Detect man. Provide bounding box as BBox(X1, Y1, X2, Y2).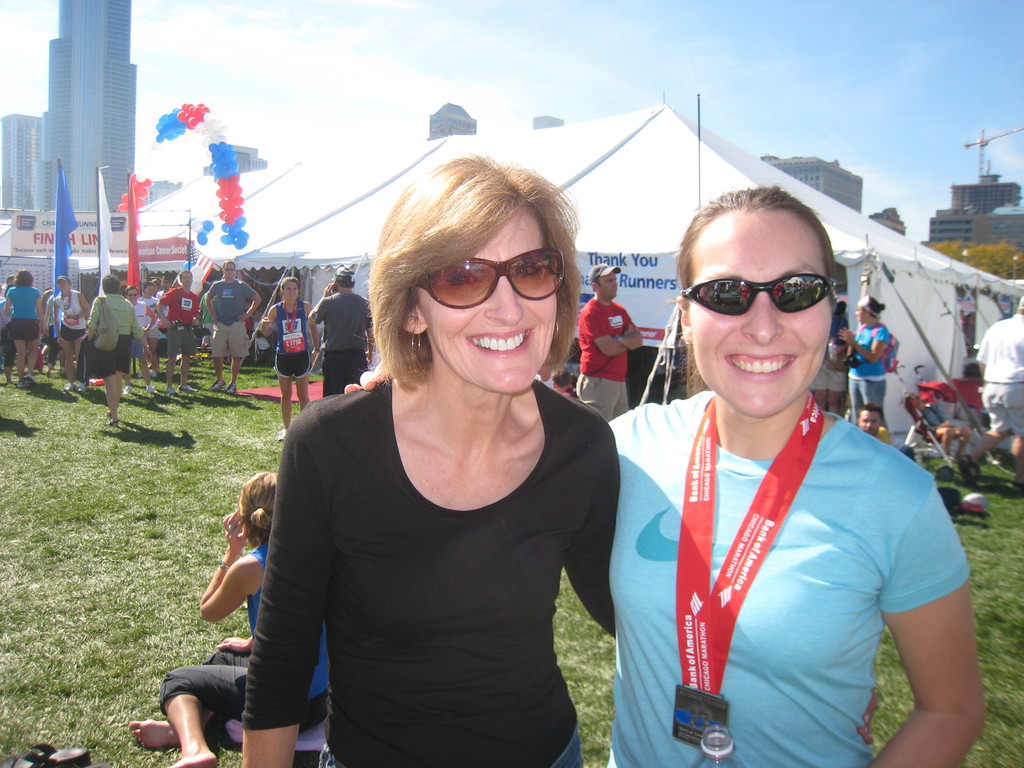
BBox(307, 266, 378, 396).
